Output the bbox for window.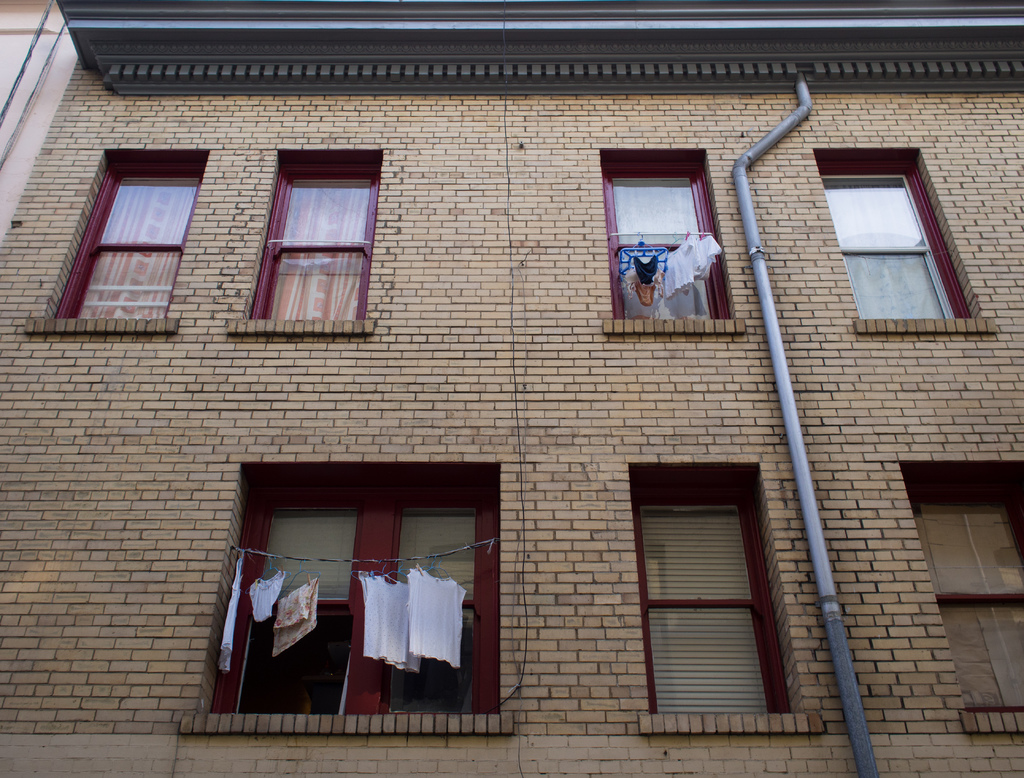
(253, 167, 378, 319).
